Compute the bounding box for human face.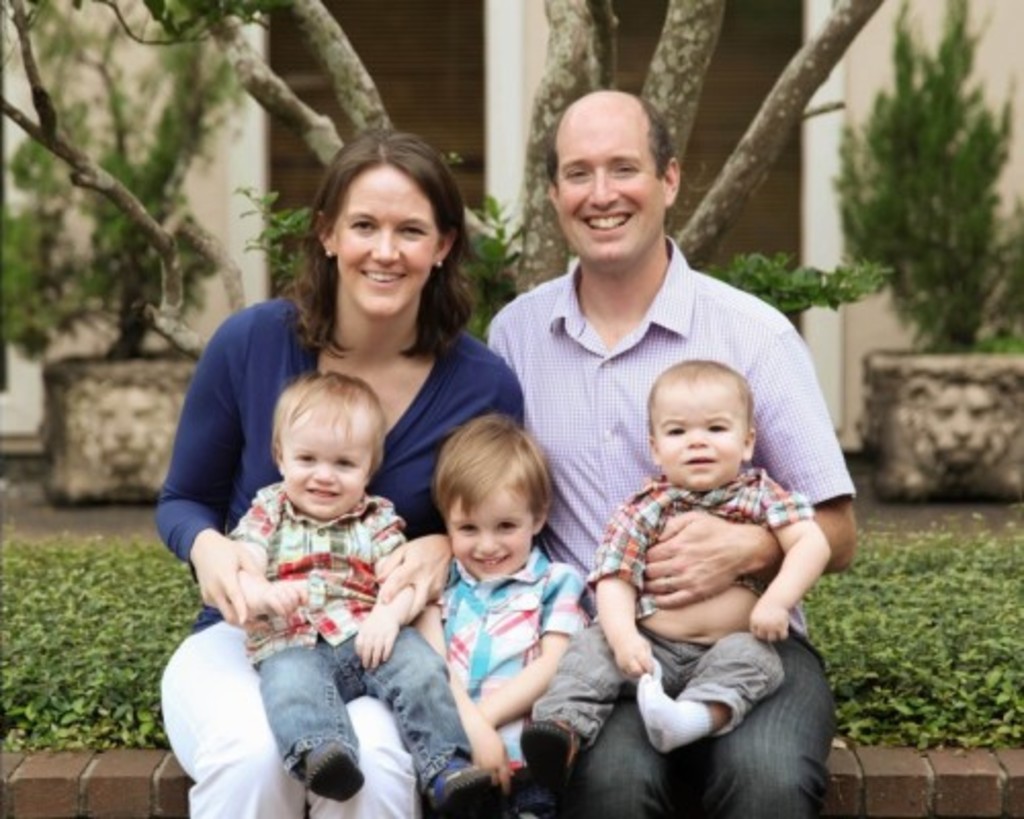
bbox=[553, 109, 674, 266].
